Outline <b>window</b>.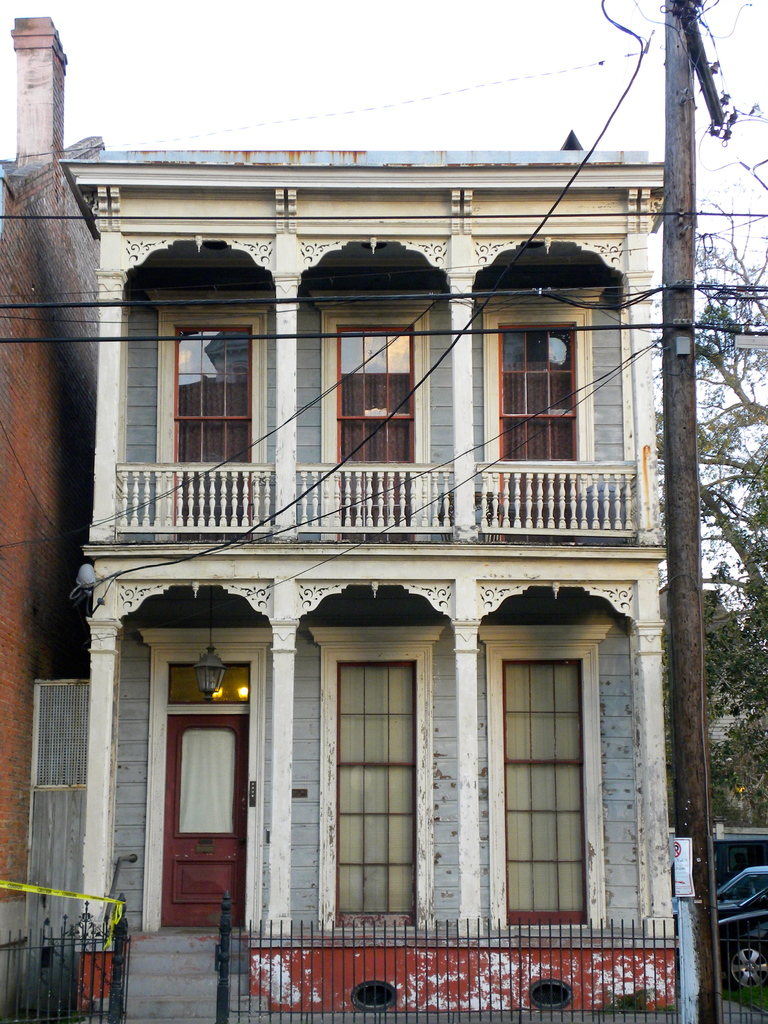
Outline: bbox=[335, 318, 412, 533].
